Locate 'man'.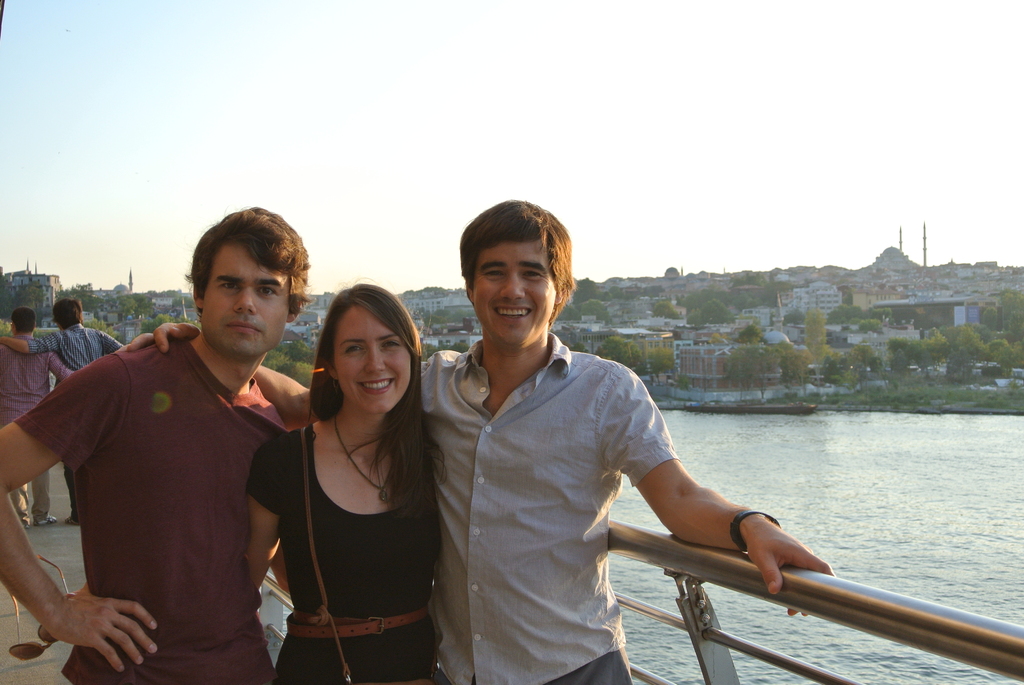
Bounding box: left=3, top=308, right=72, bottom=529.
